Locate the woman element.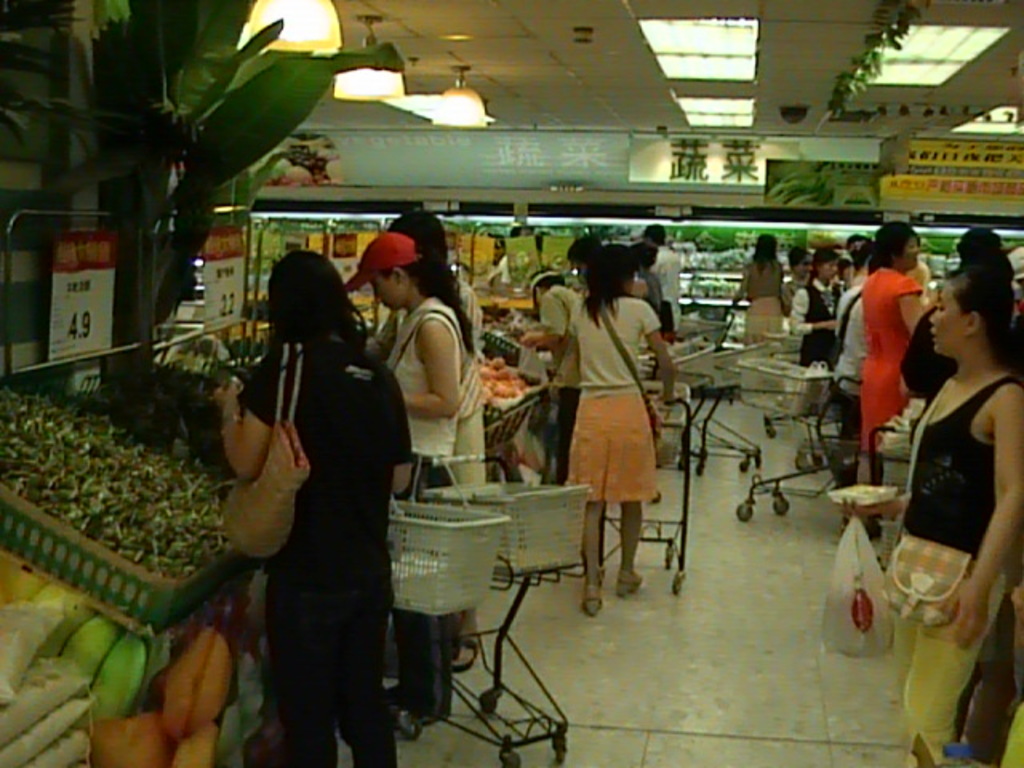
Element bbox: box=[728, 234, 787, 347].
